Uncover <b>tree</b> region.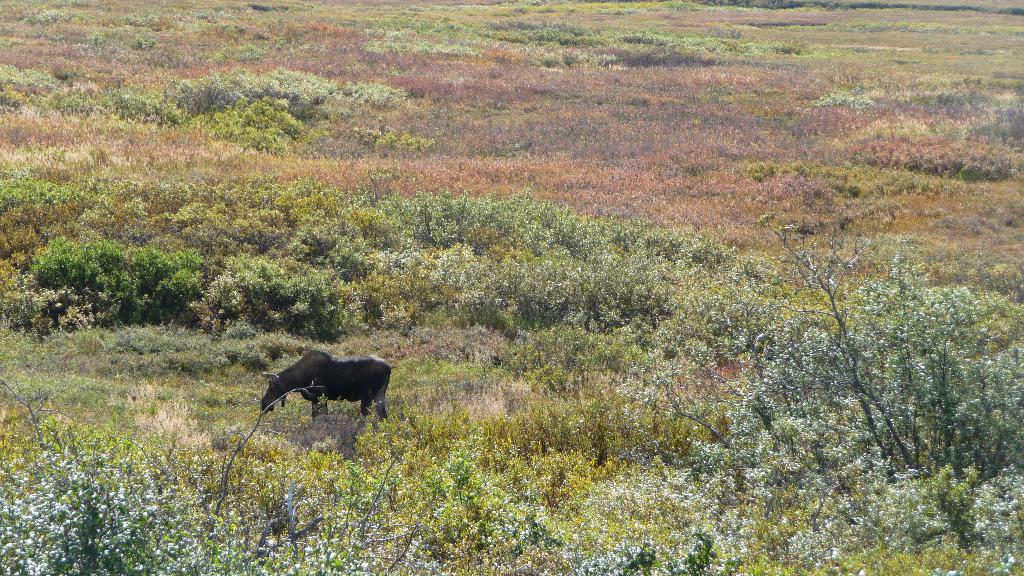
Uncovered: crop(31, 236, 134, 324).
